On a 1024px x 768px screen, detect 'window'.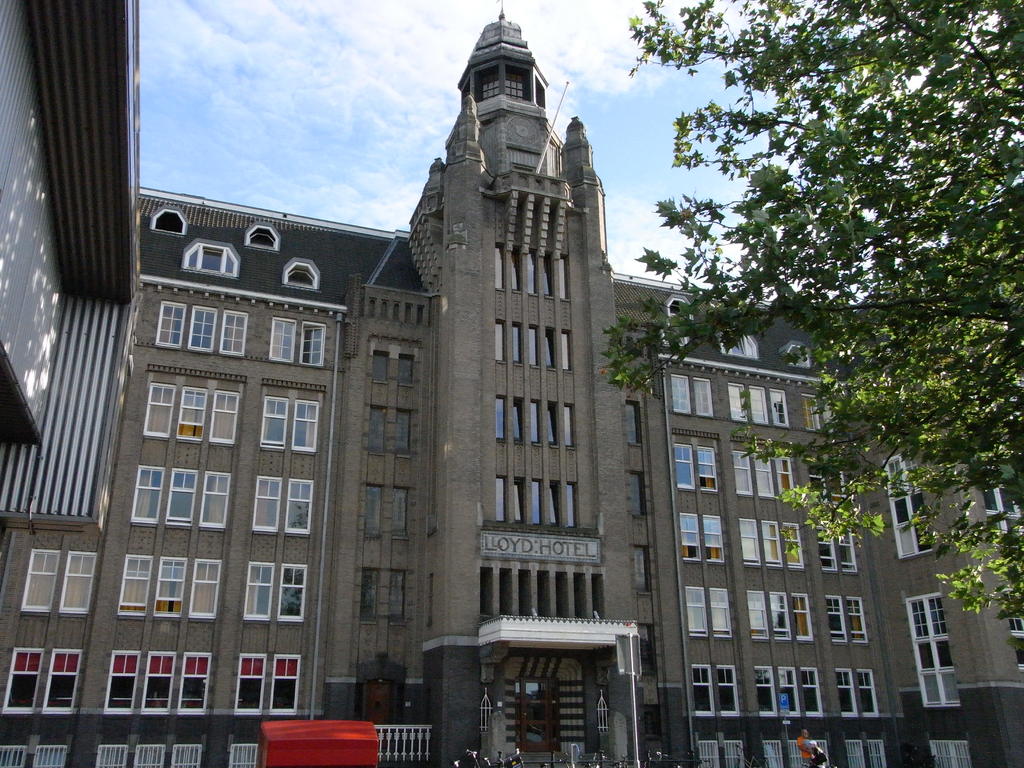
692/665/714/717.
